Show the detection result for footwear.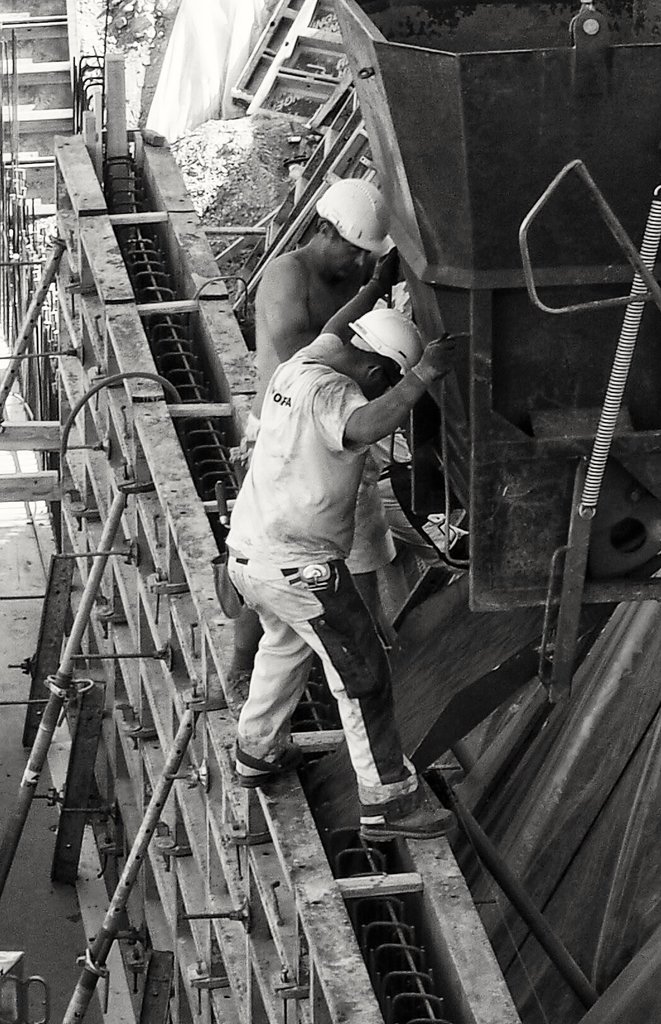
[363, 804, 463, 855].
